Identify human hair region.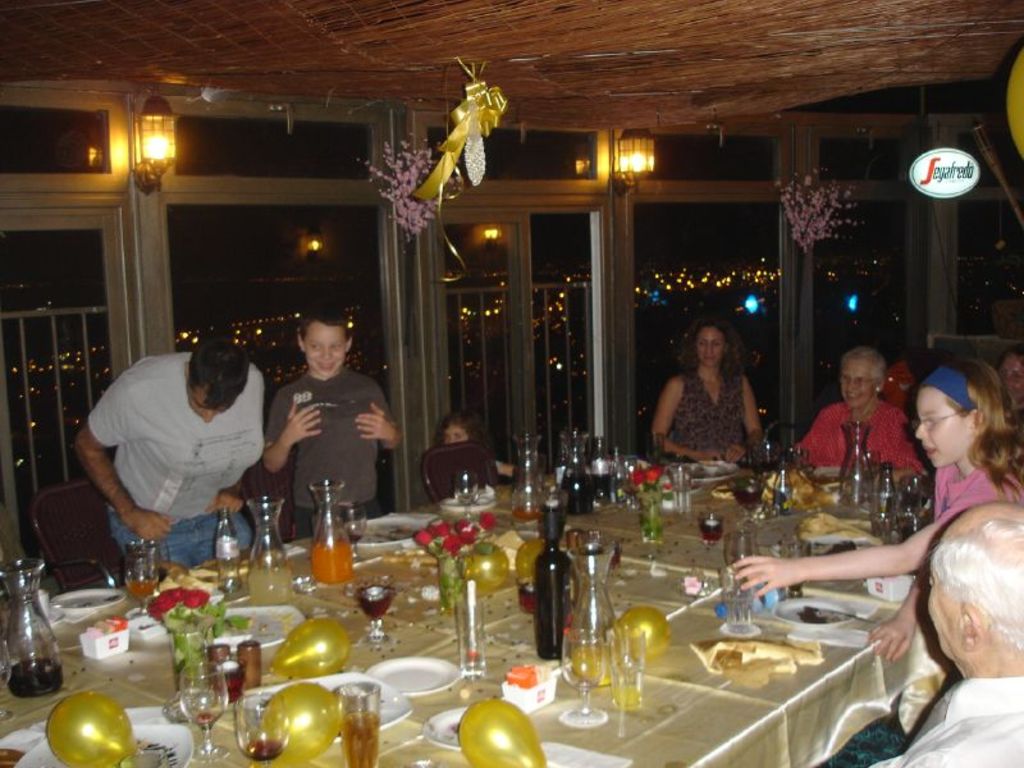
Region: (x1=184, y1=333, x2=251, y2=406).
